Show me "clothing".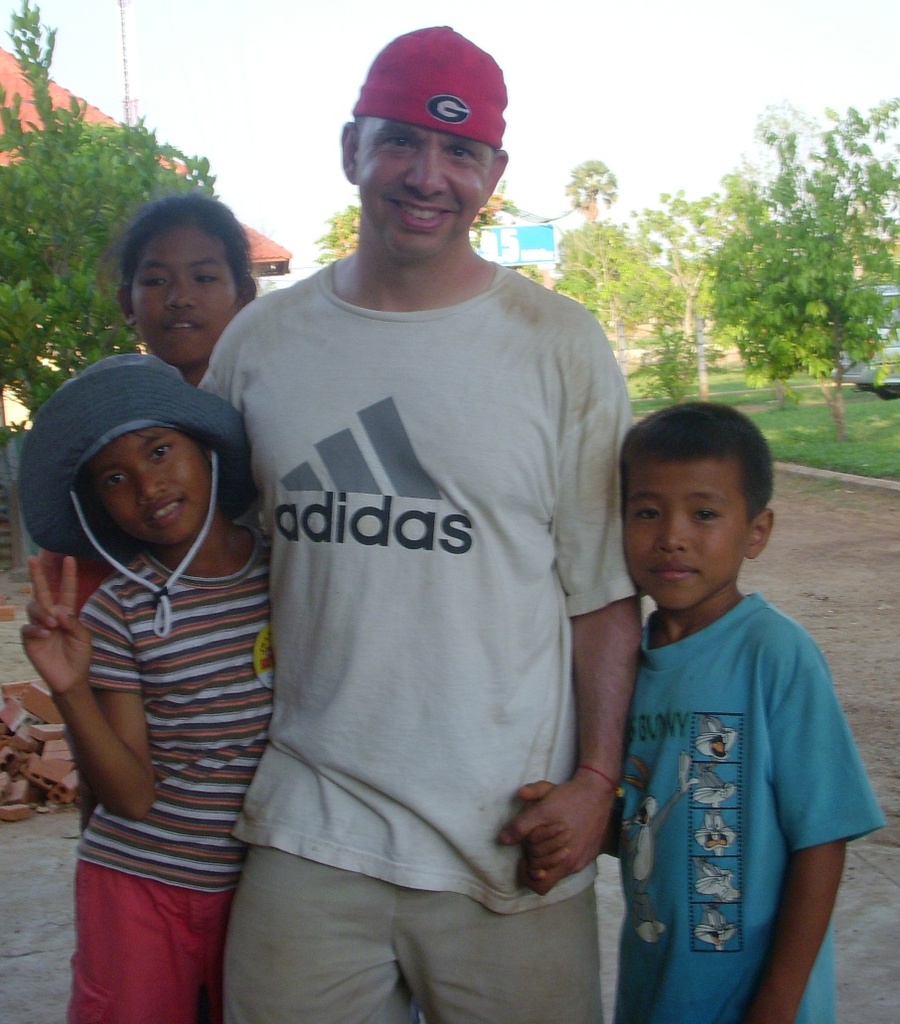
"clothing" is here: [184, 255, 652, 1023].
